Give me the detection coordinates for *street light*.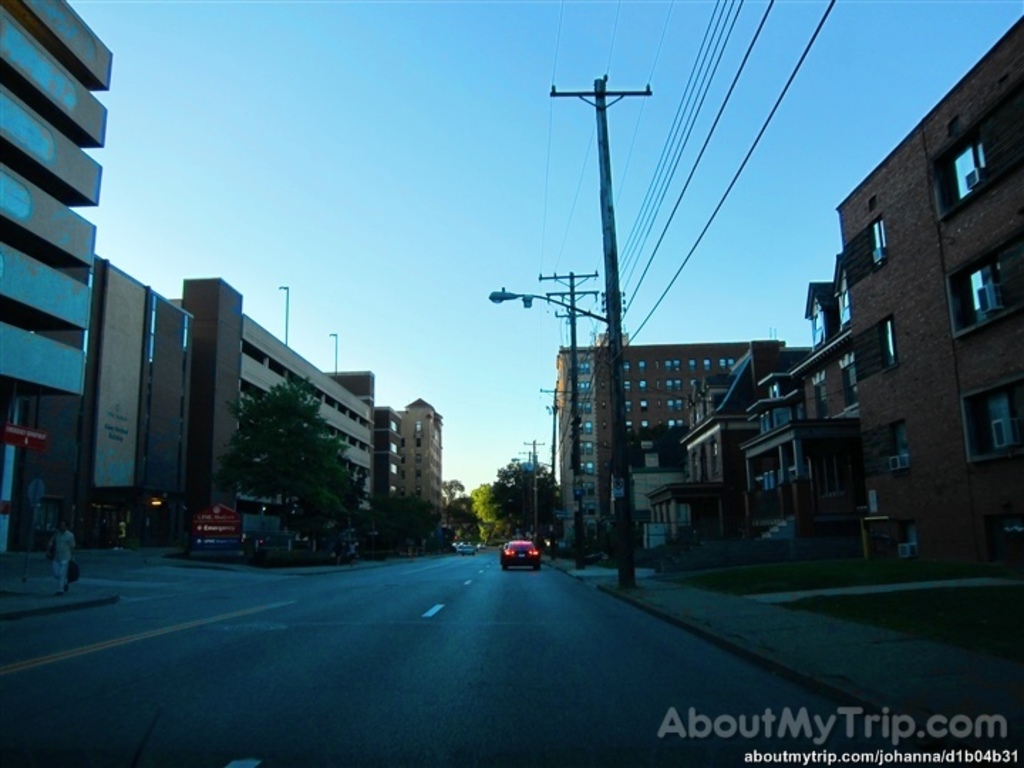
[274, 287, 290, 350].
